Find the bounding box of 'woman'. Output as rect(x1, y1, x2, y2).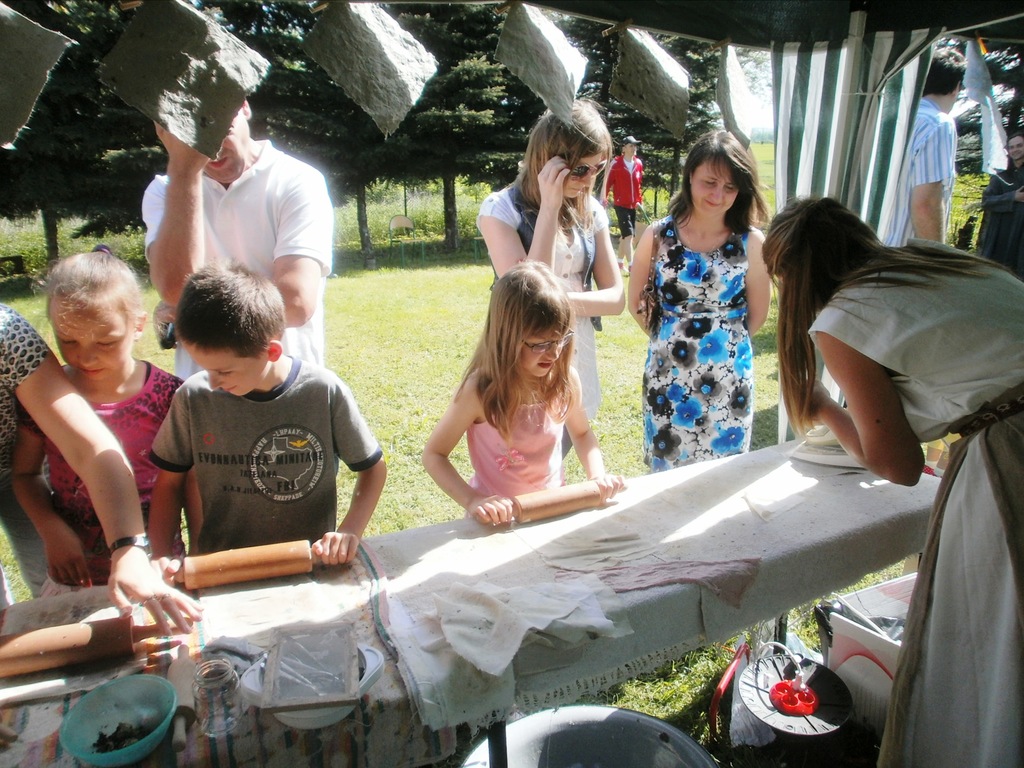
rect(7, 228, 196, 594).
